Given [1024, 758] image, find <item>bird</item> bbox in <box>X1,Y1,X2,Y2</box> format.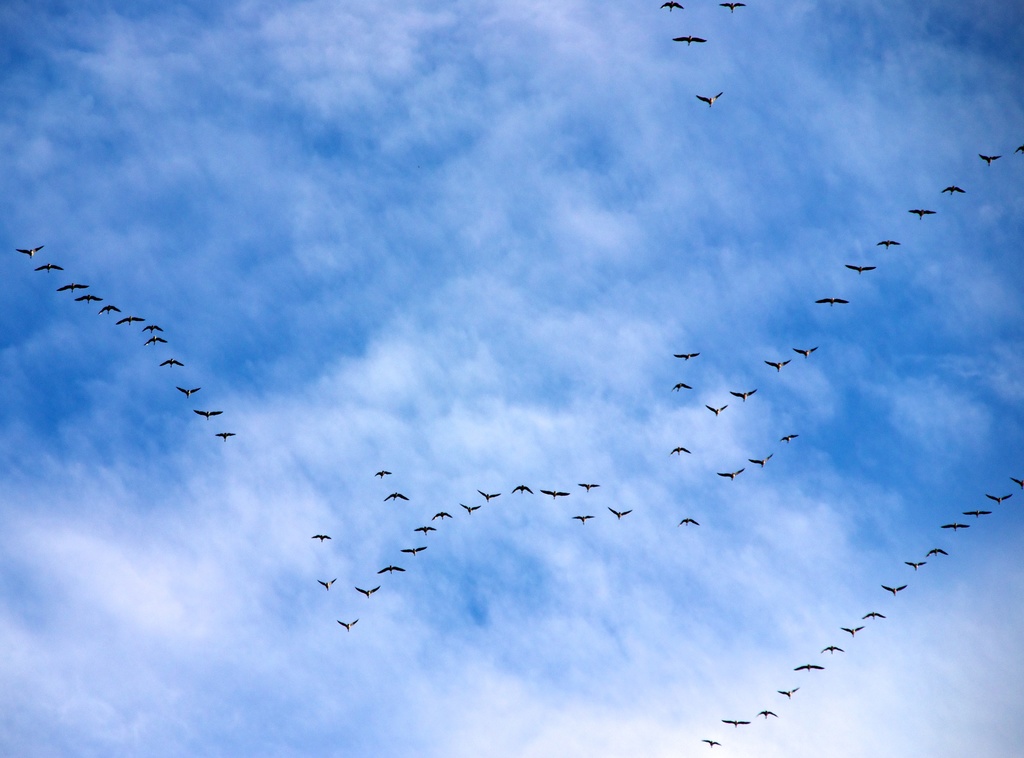
<box>813,297,850,310</box>.
